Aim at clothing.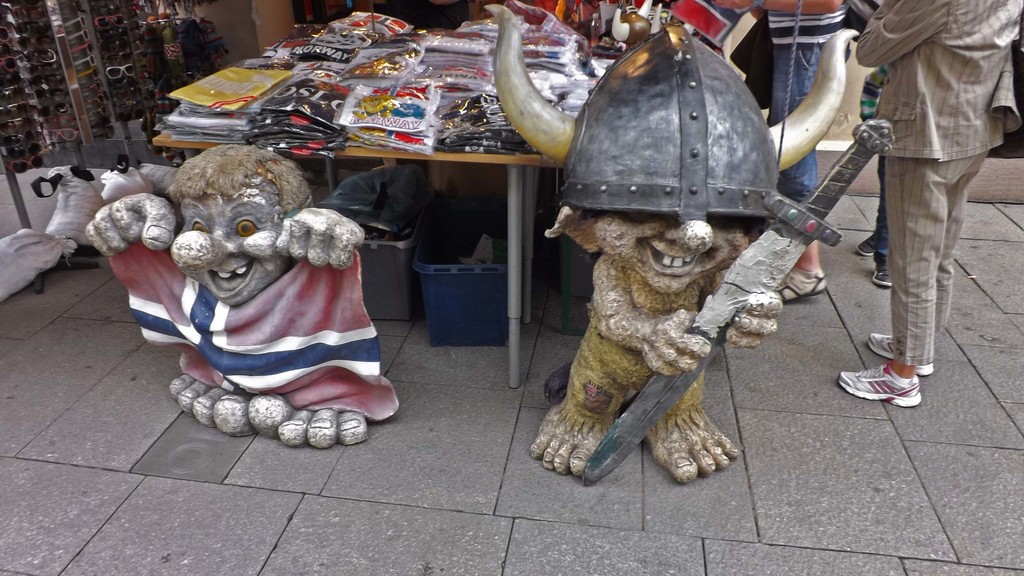
Aimed at 849,0,1003,404.
